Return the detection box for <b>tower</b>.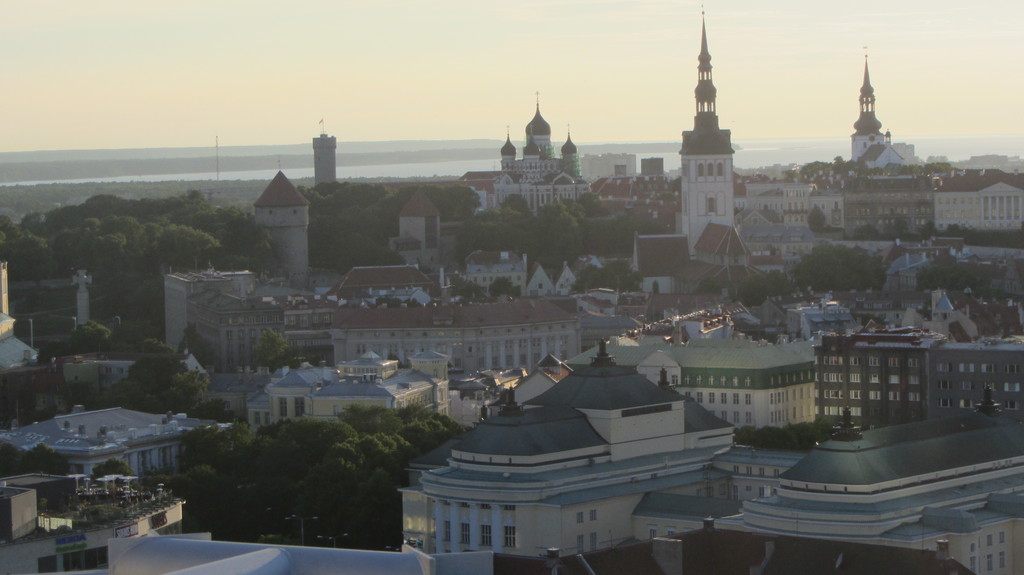
<box>682,3,732,255</box>.
